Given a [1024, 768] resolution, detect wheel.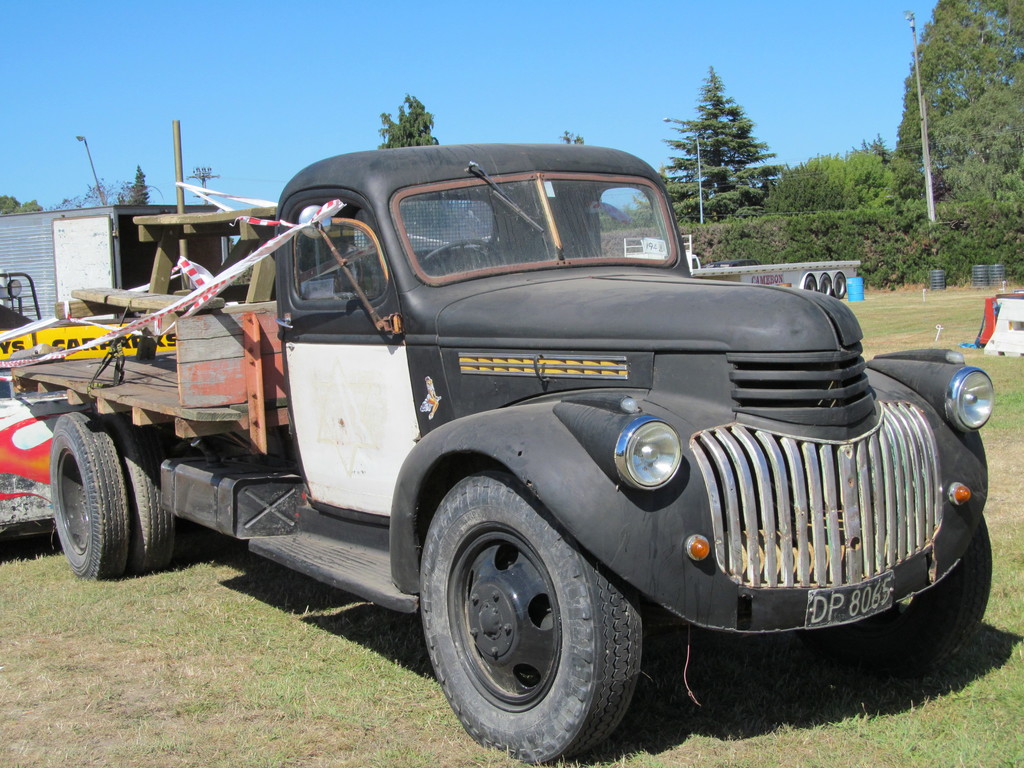
[49,408,129,587].
